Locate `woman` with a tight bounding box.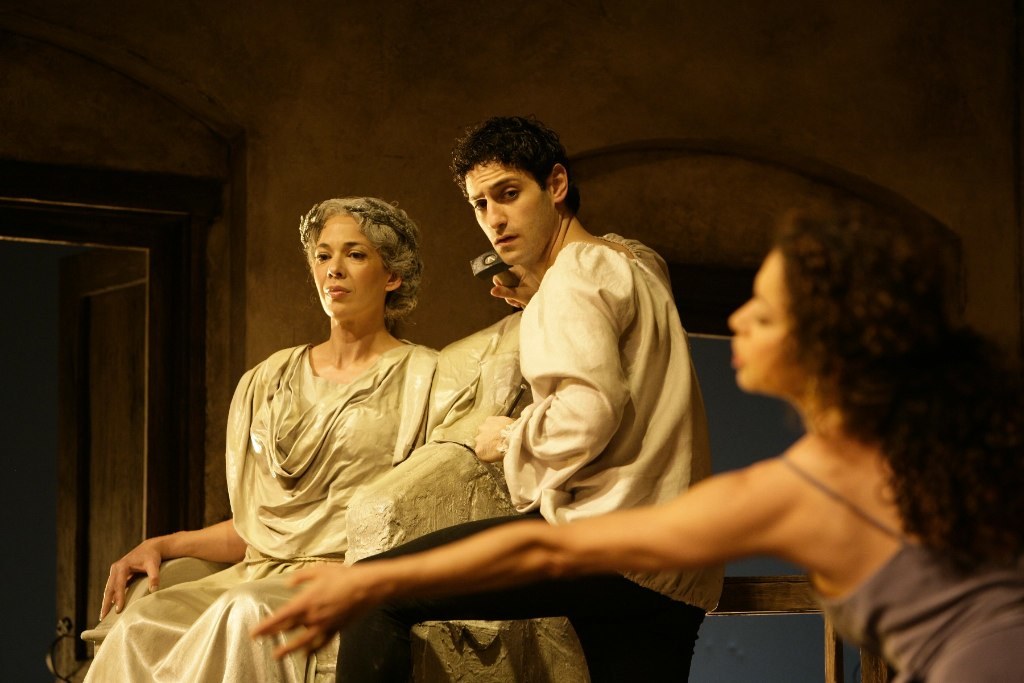
253/188/1023/682.
